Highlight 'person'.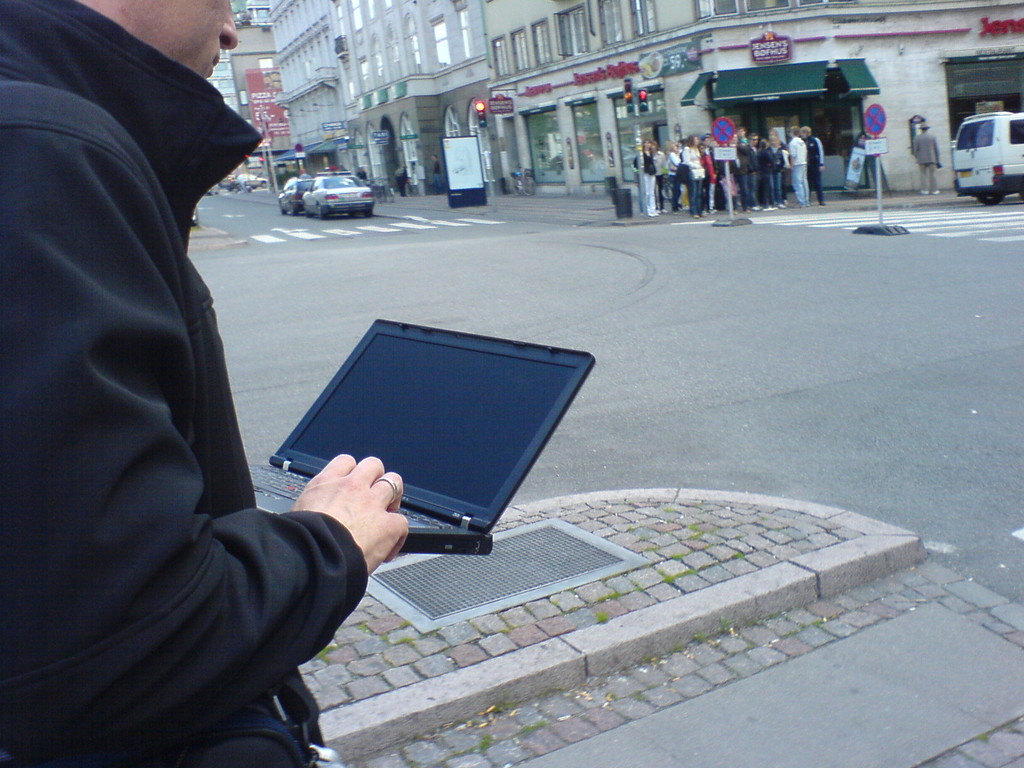
Highlighted region: crop(8, 0, 331, 720).
